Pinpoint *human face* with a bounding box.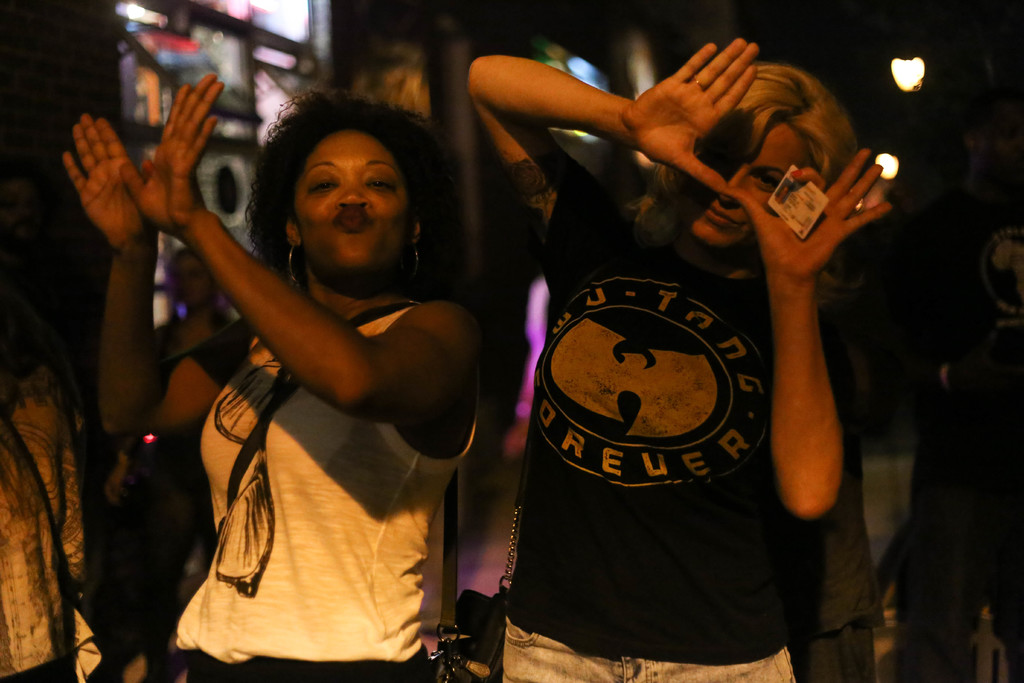
{"left": 300, "top": 129, "right": 410, "bottom": 268}.
